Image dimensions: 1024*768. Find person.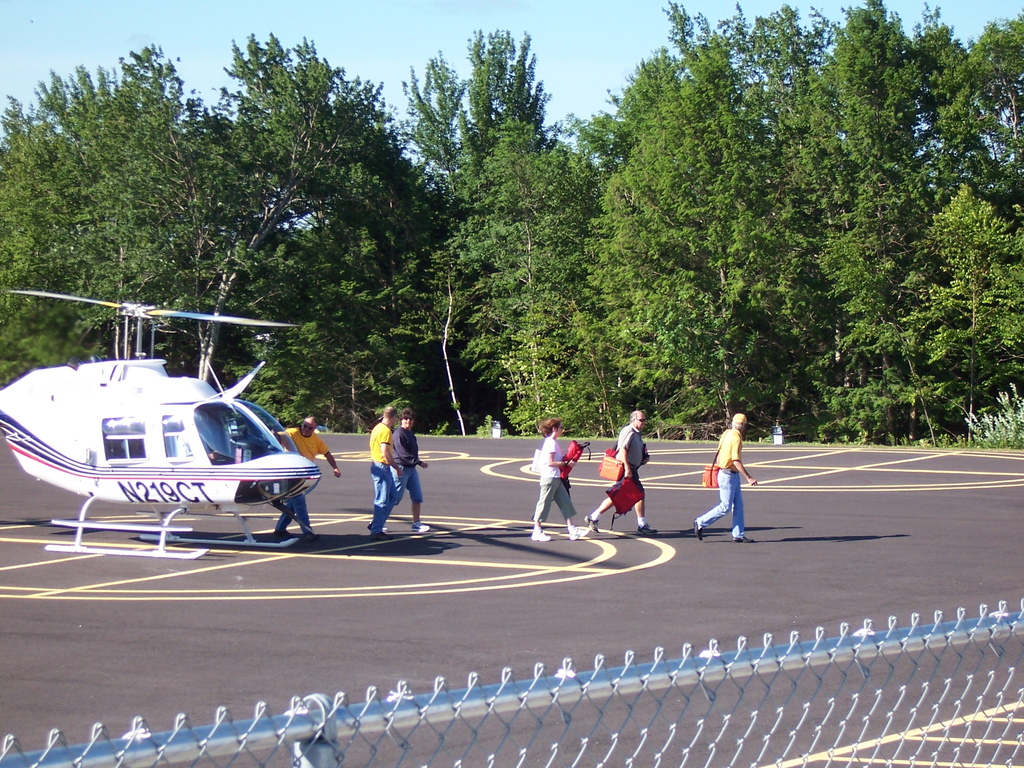
<box>365,406,431,532</box>.
